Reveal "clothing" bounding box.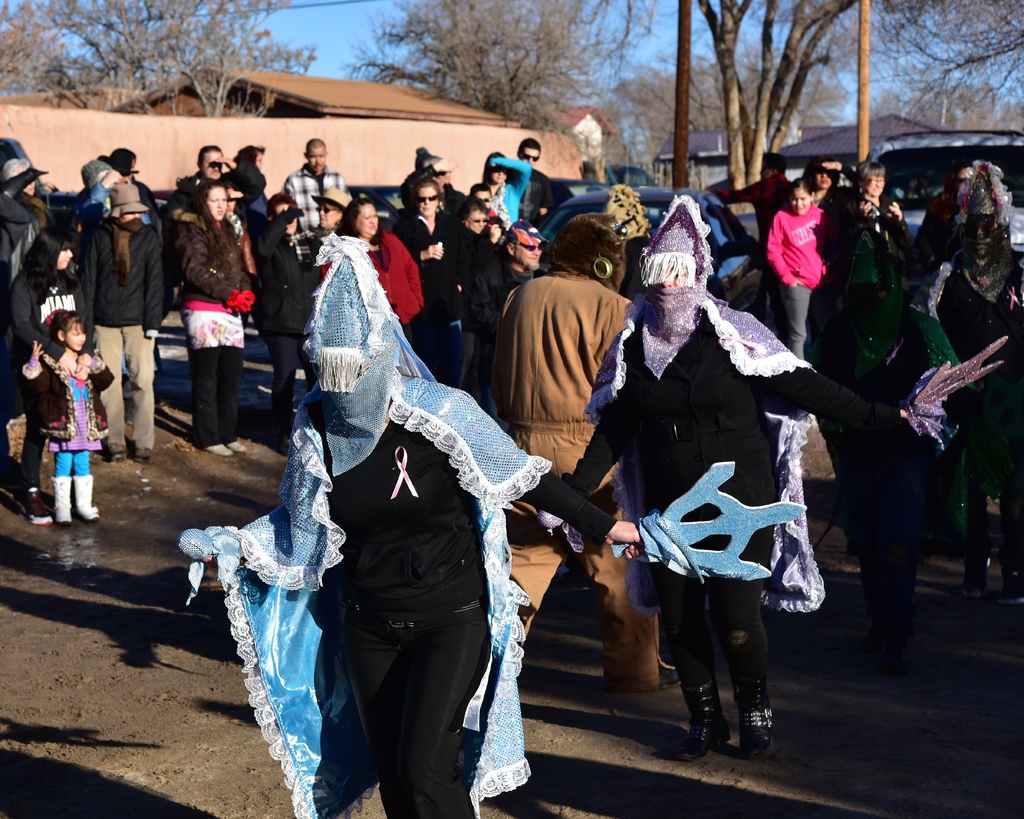
Revealed: x1=282 y1=163 x2=348 y2=232.
